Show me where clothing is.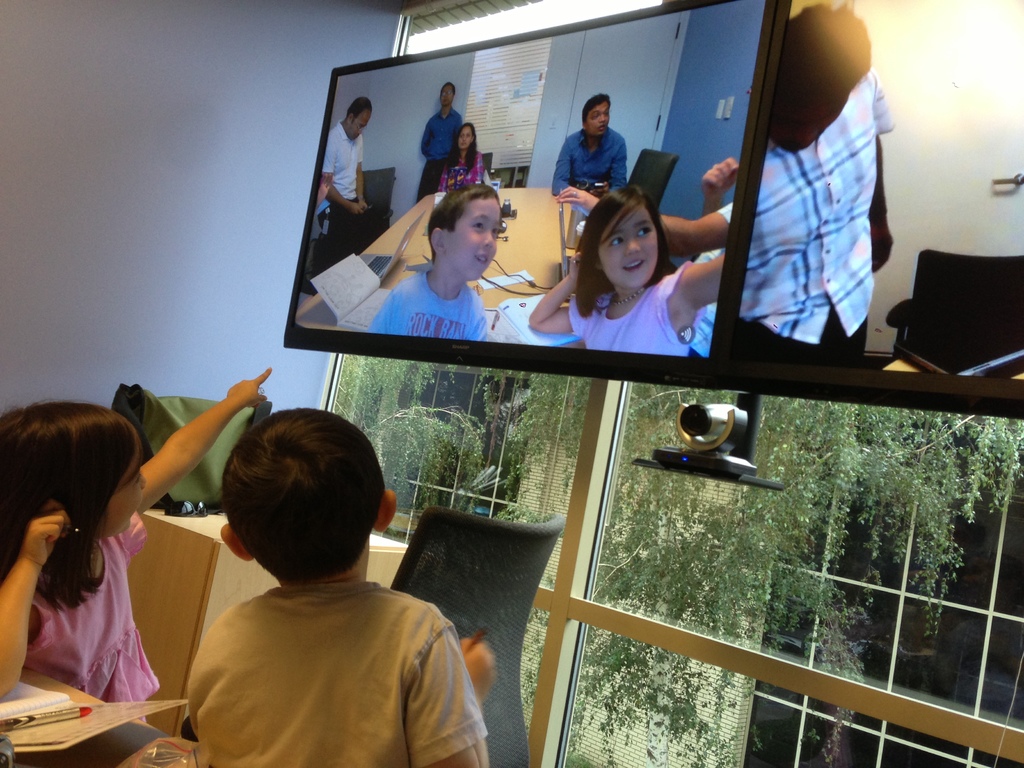
clothing is at select_region(323, 118, 374, 265).
